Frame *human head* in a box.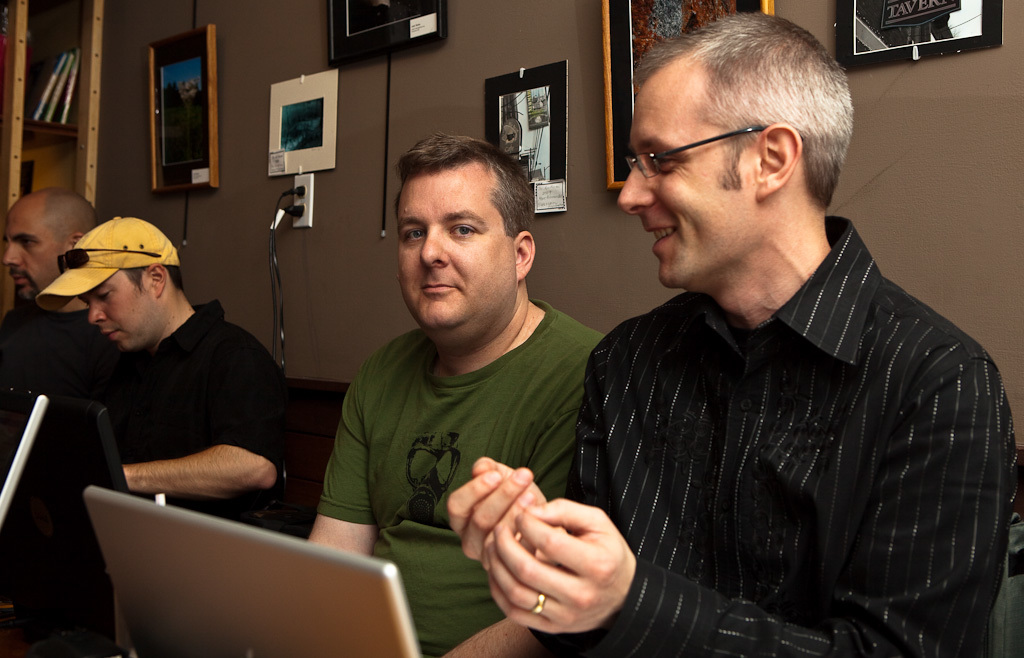
86/215/183/351.
